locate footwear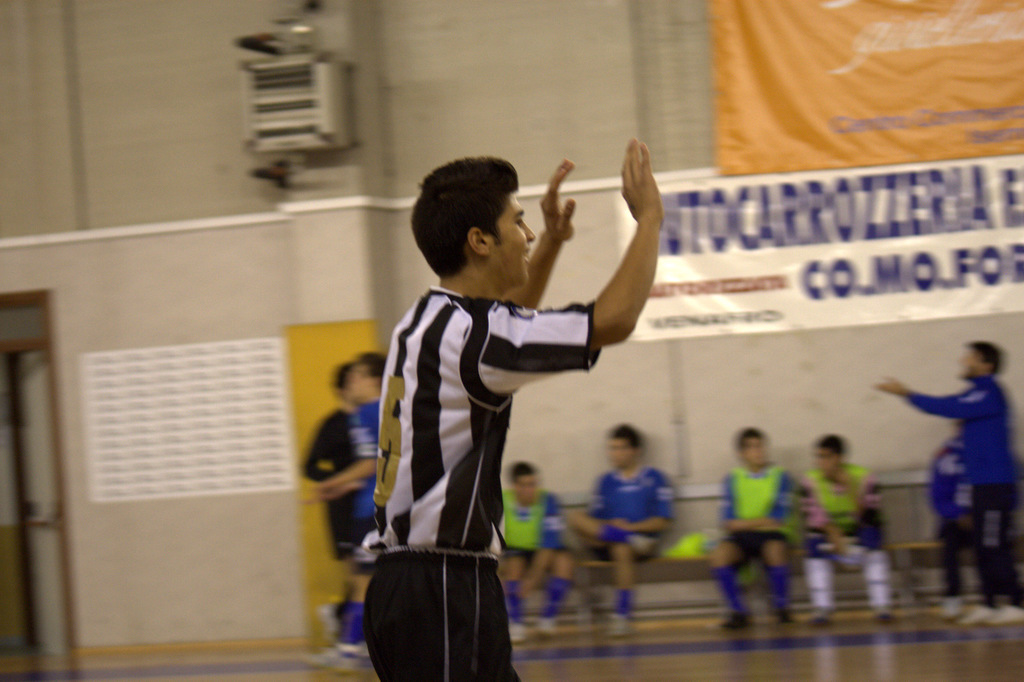
636/534/659/557
